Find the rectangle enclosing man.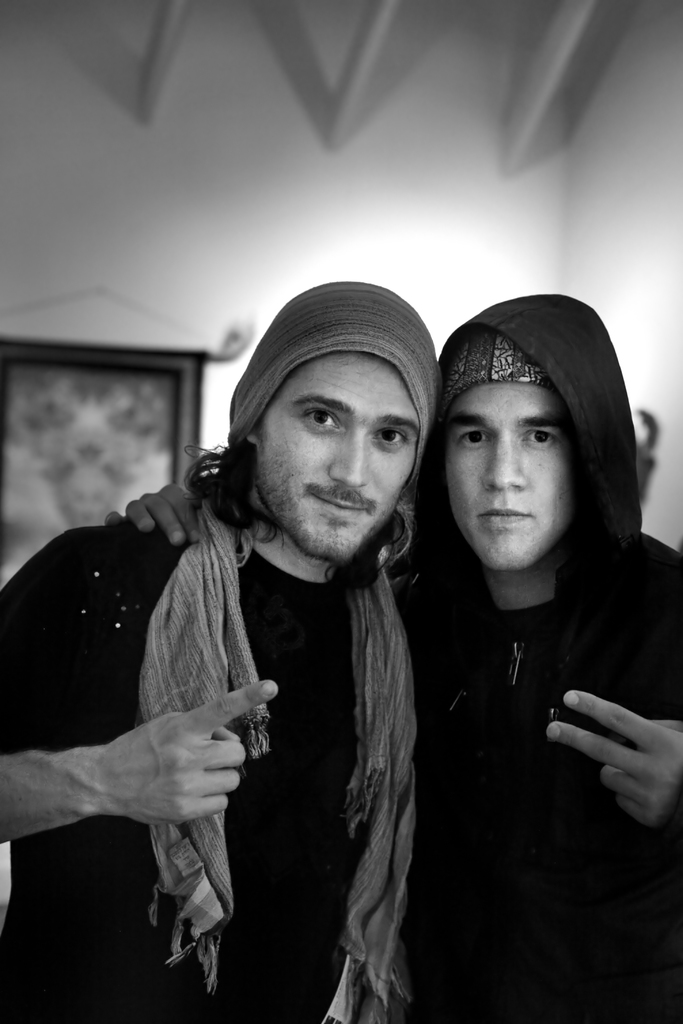
bbox(119, 296, 682, 1023).
